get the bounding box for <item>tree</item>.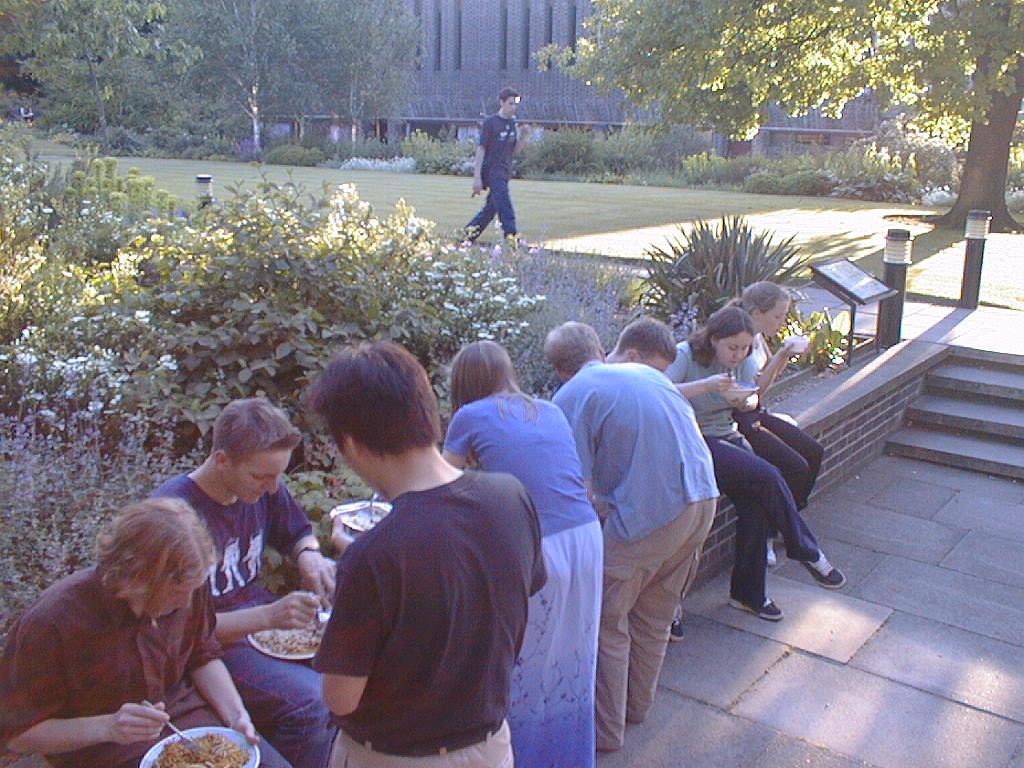
274:0:358:156.
